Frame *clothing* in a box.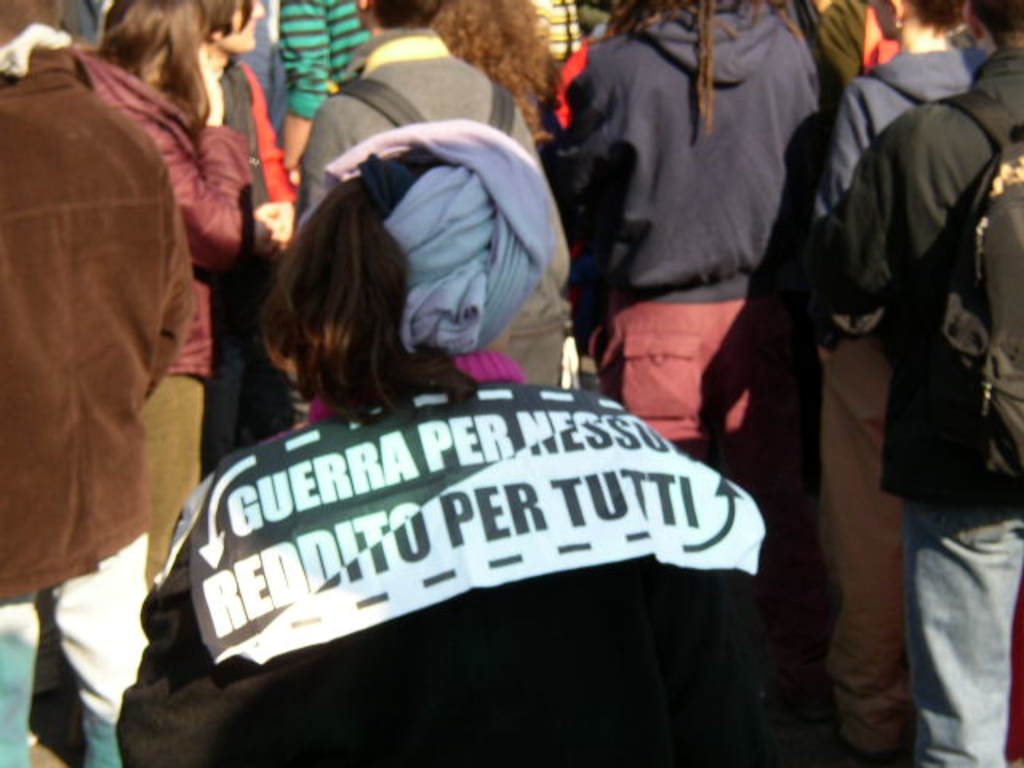
838, 26, 907, 67.
